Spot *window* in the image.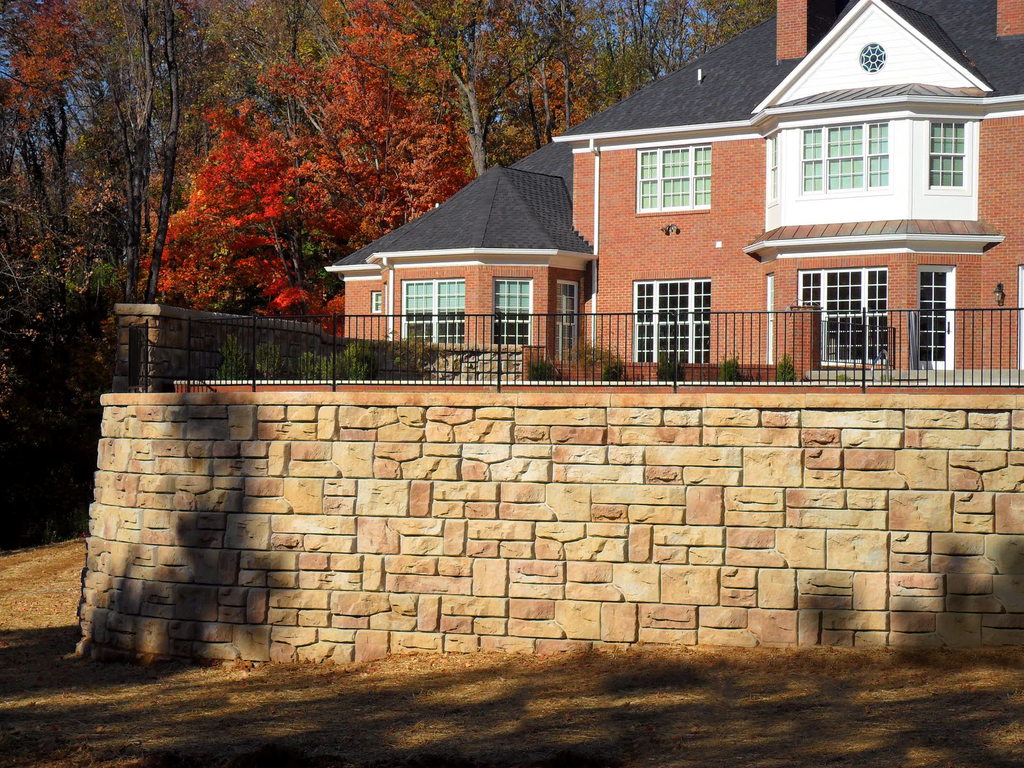
*window* found at <box>925,118,967,193</box>.
